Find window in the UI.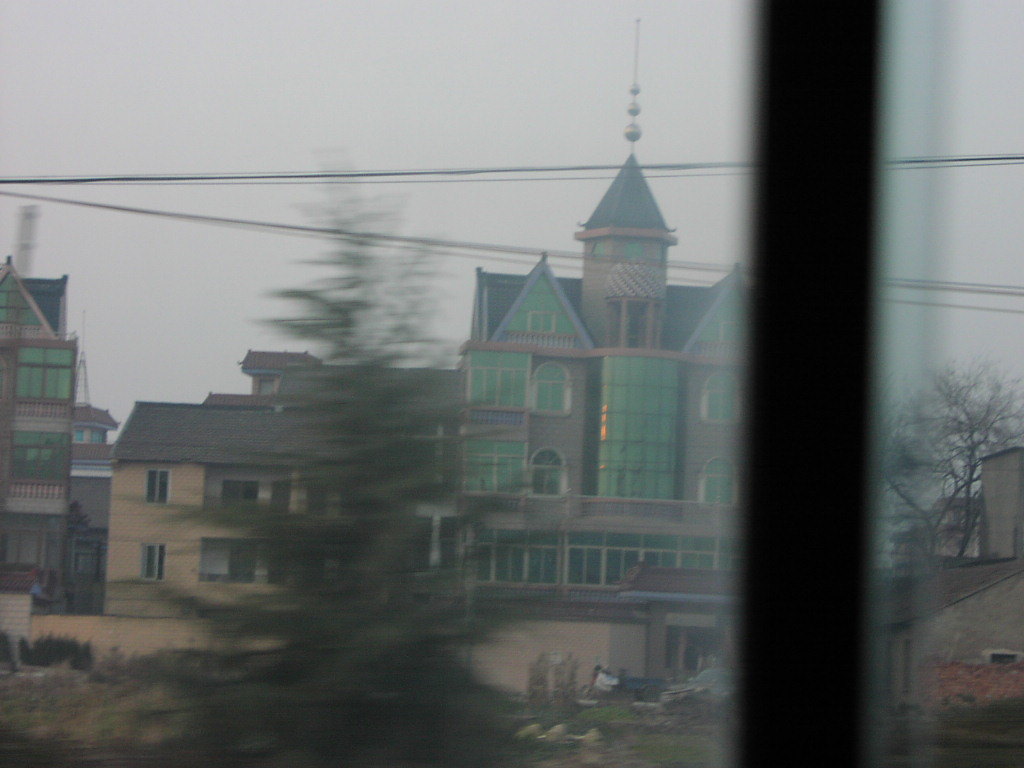
UI element at left=468, top=458, right=525, bottom=493.
